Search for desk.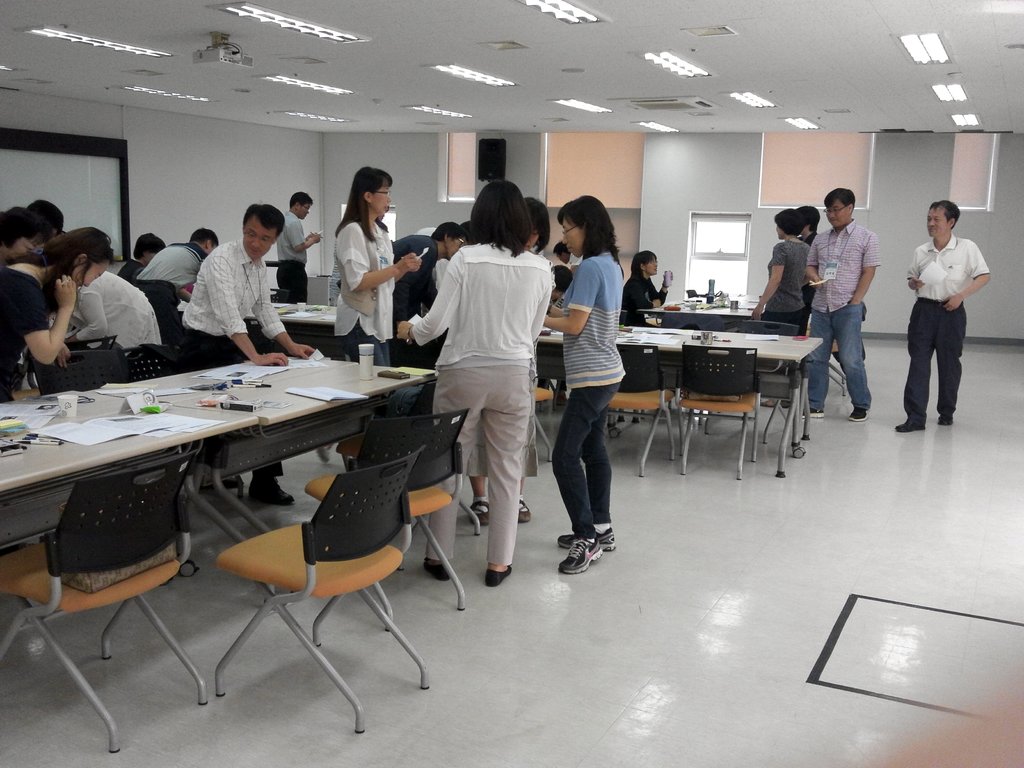
Found at box=[6, 360, 433, 489].
